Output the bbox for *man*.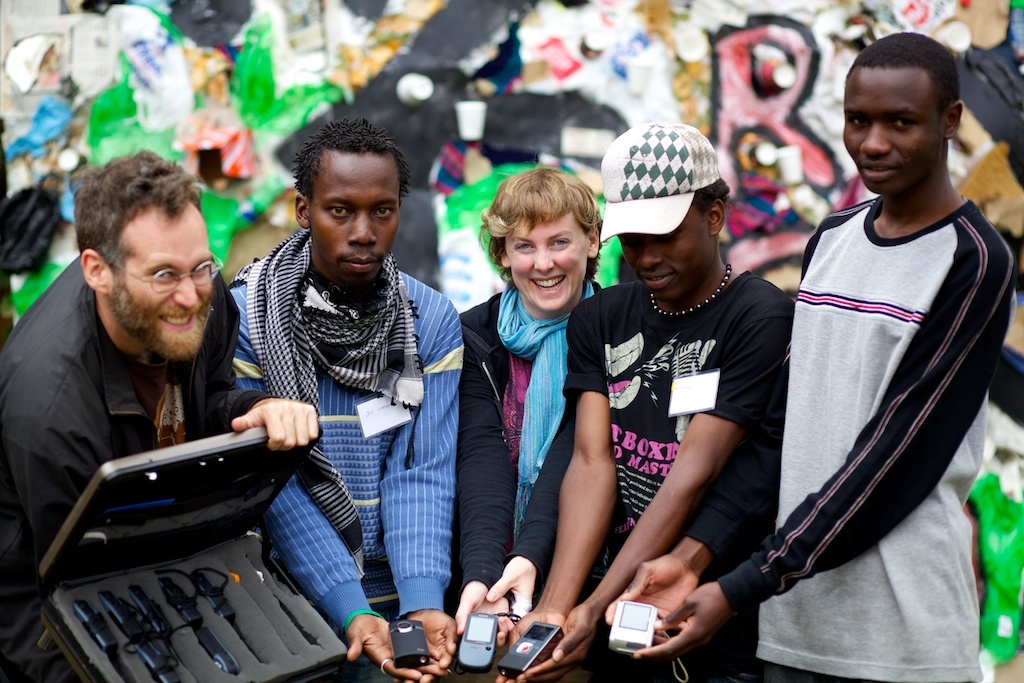
[left=233, top=120, right=466, bottom=682].
